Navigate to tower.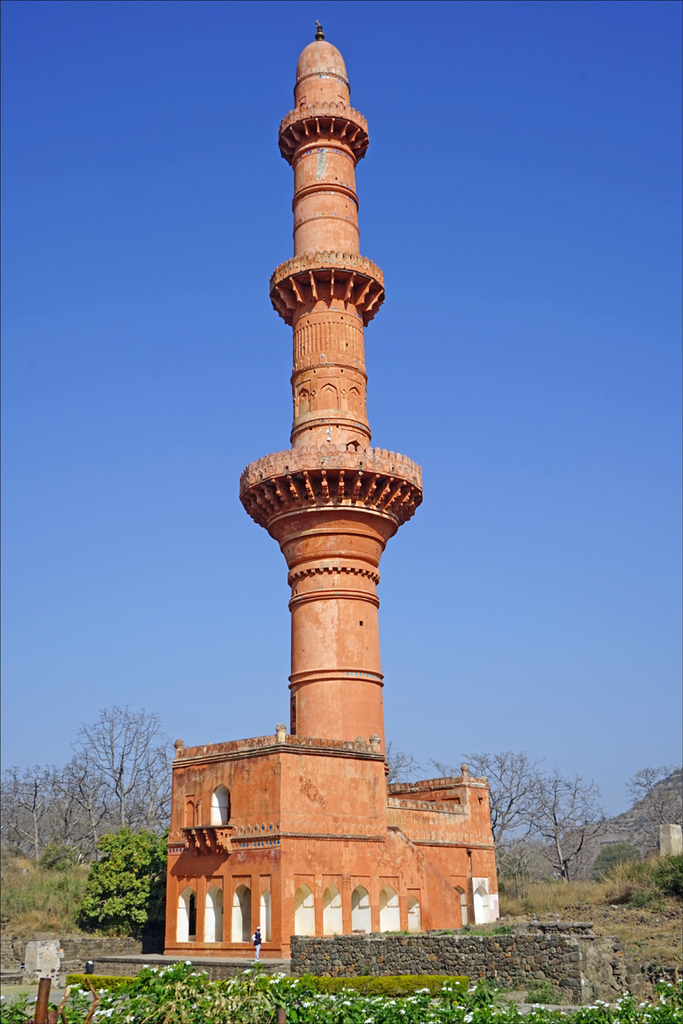
Navigation target: detection(178, 39, 453, 905).
